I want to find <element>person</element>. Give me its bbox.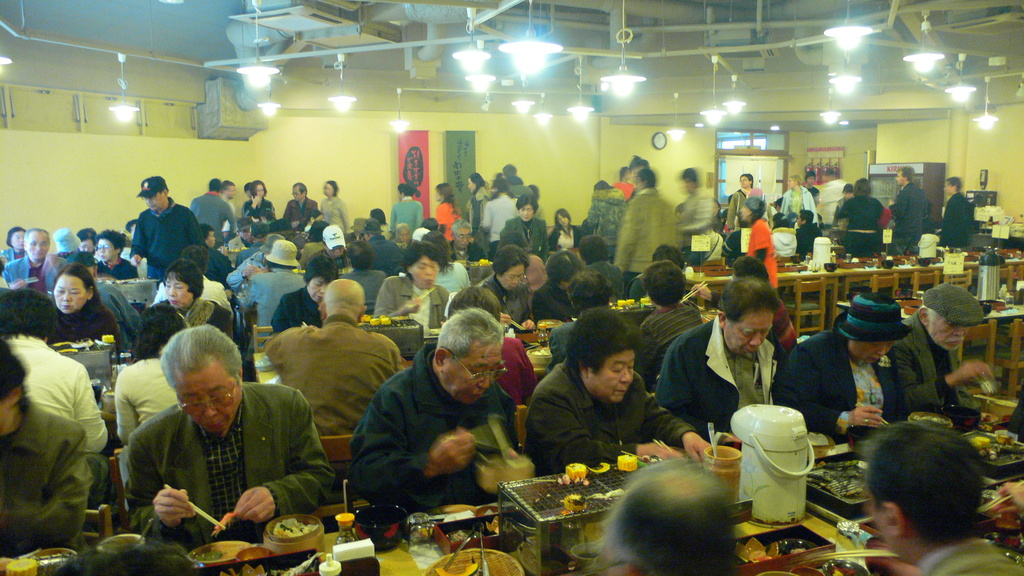
region(524, 298, 719, 470).
